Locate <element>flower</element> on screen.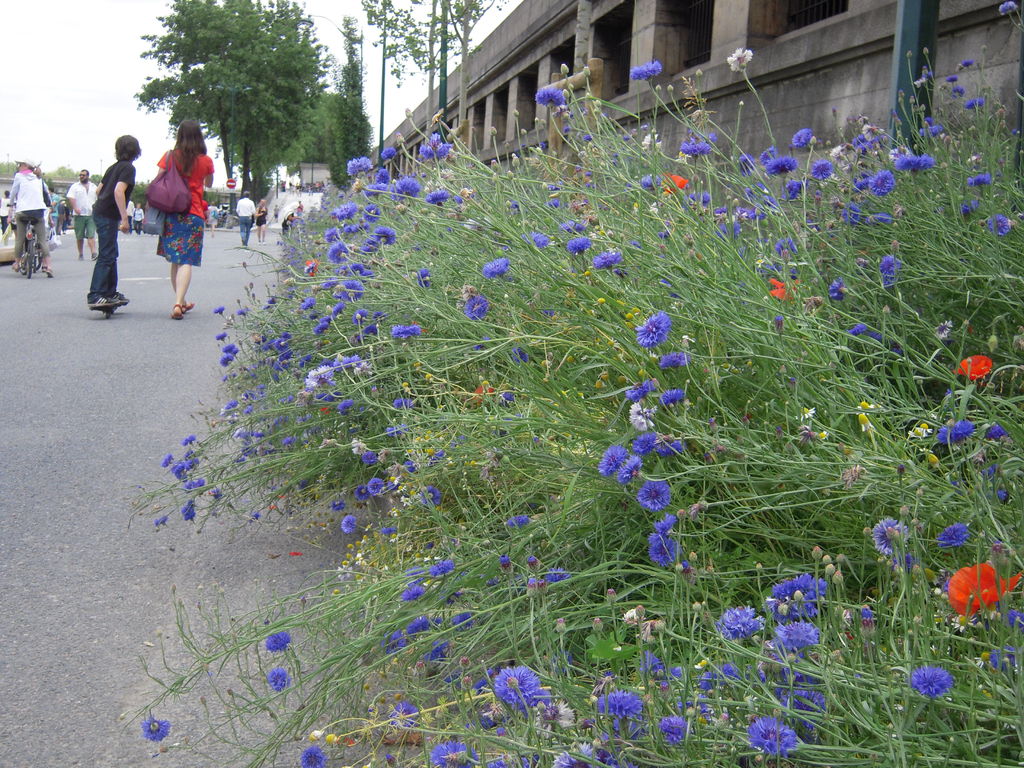
On screen at pyautogui.locateOnScreen(772, 618, 821, 653).
